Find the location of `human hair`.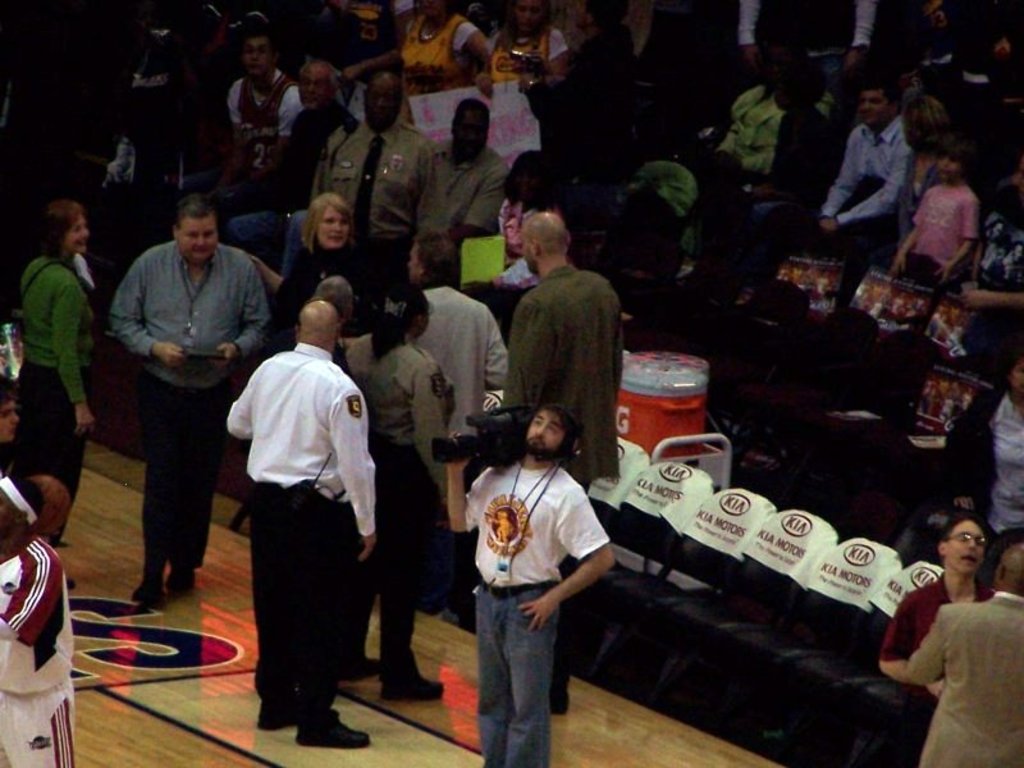
Location: crop(451, 96, 493, 131).
